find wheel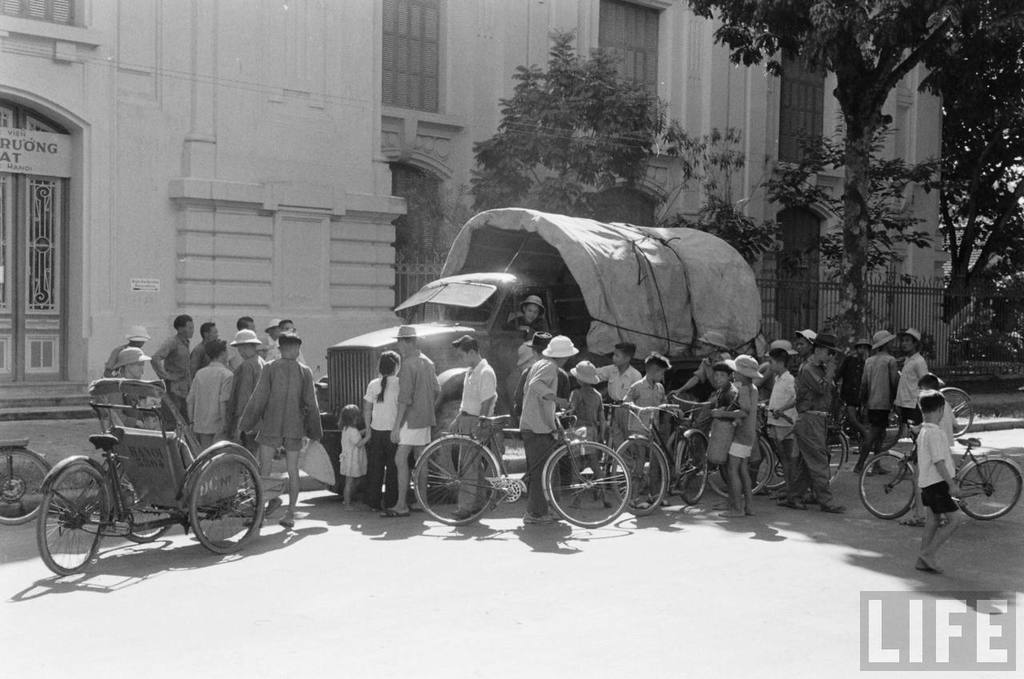
detection(925, 387, 978, 438)
